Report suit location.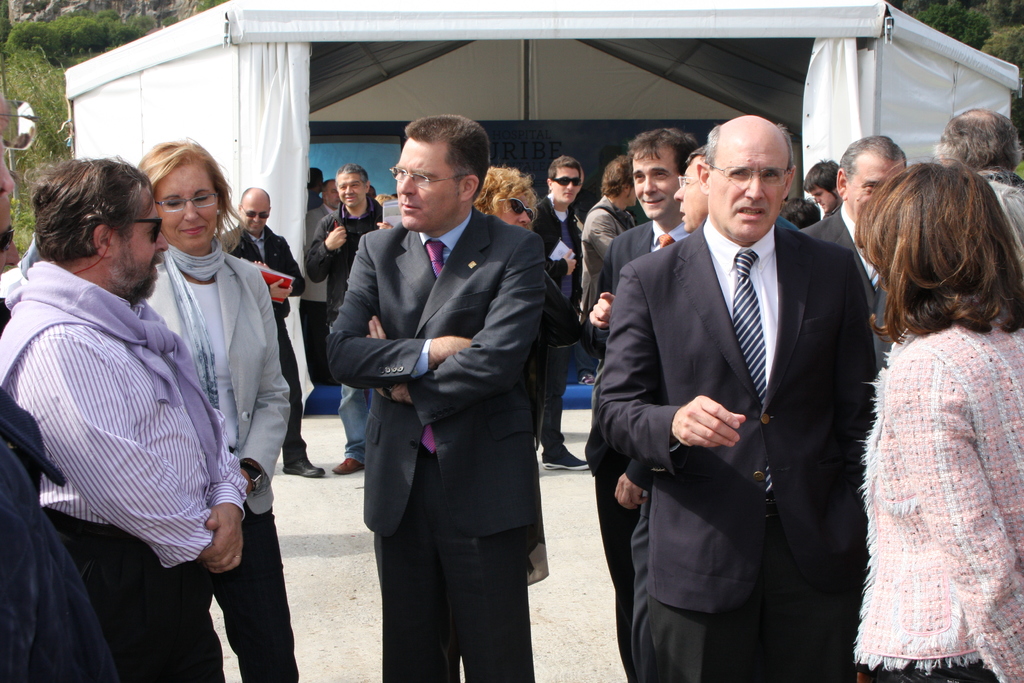
Report: region(213, 224, 307, 463).
